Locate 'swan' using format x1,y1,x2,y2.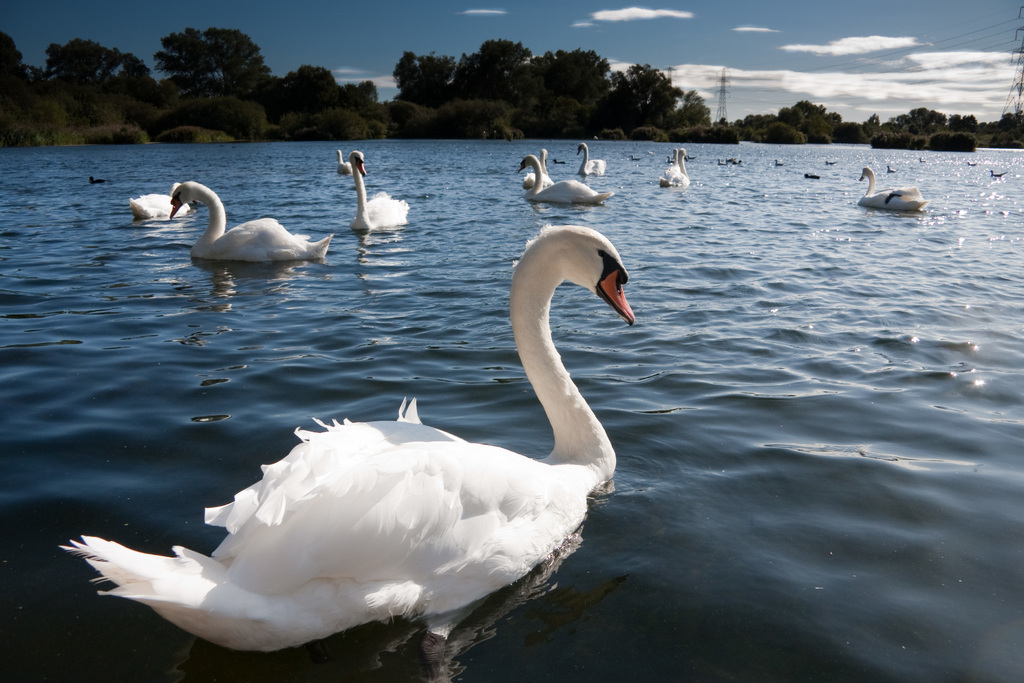
126,177,195,225.
